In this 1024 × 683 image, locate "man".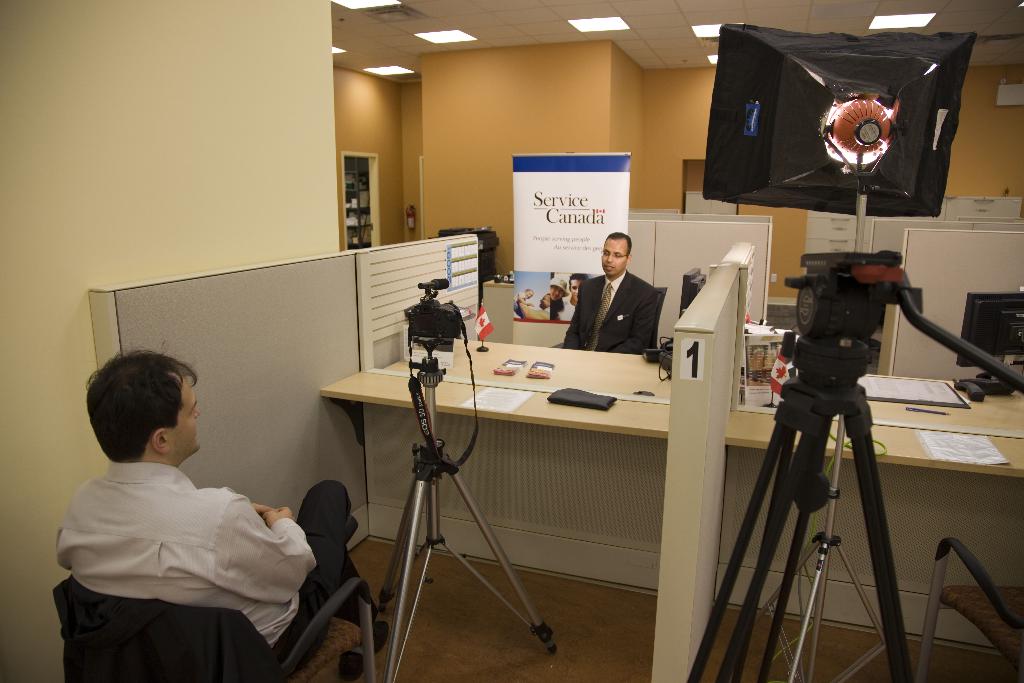
Bounding box: box=[556, 273, 588, 320].
